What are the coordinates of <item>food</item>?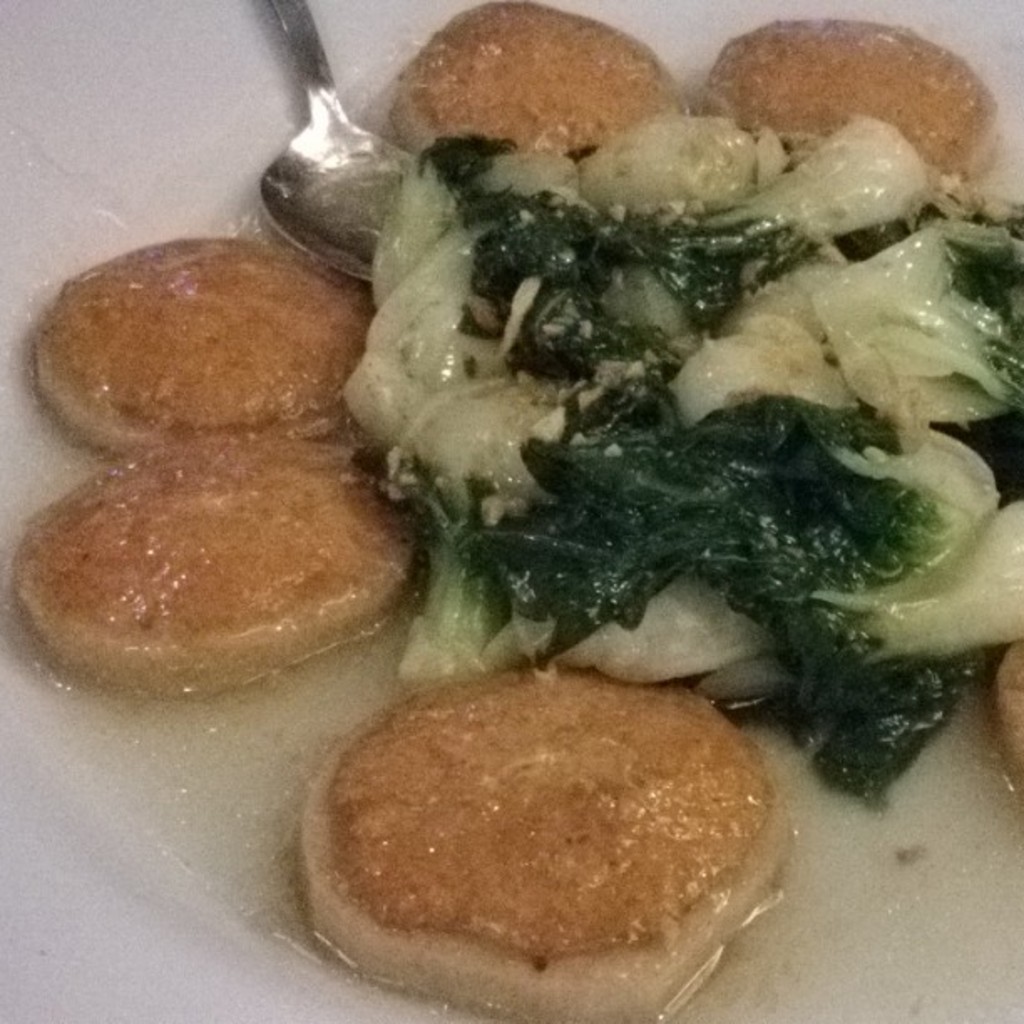
[13, 432, 422, 691].
